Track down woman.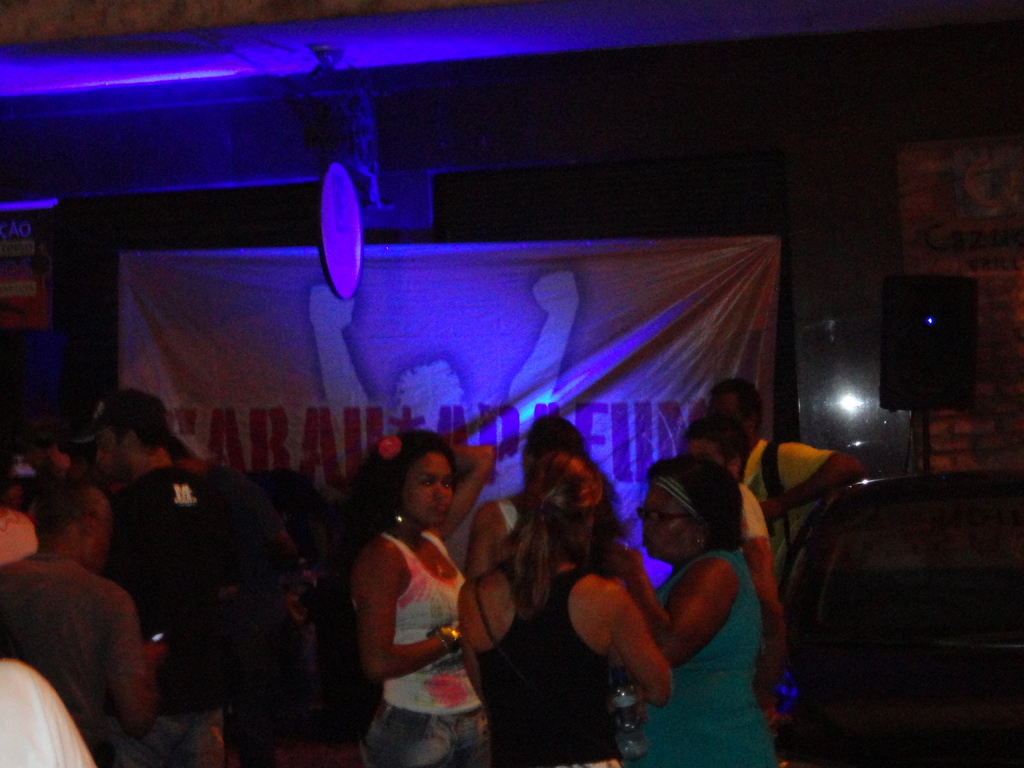
Tracked to 609/449/772/767.
